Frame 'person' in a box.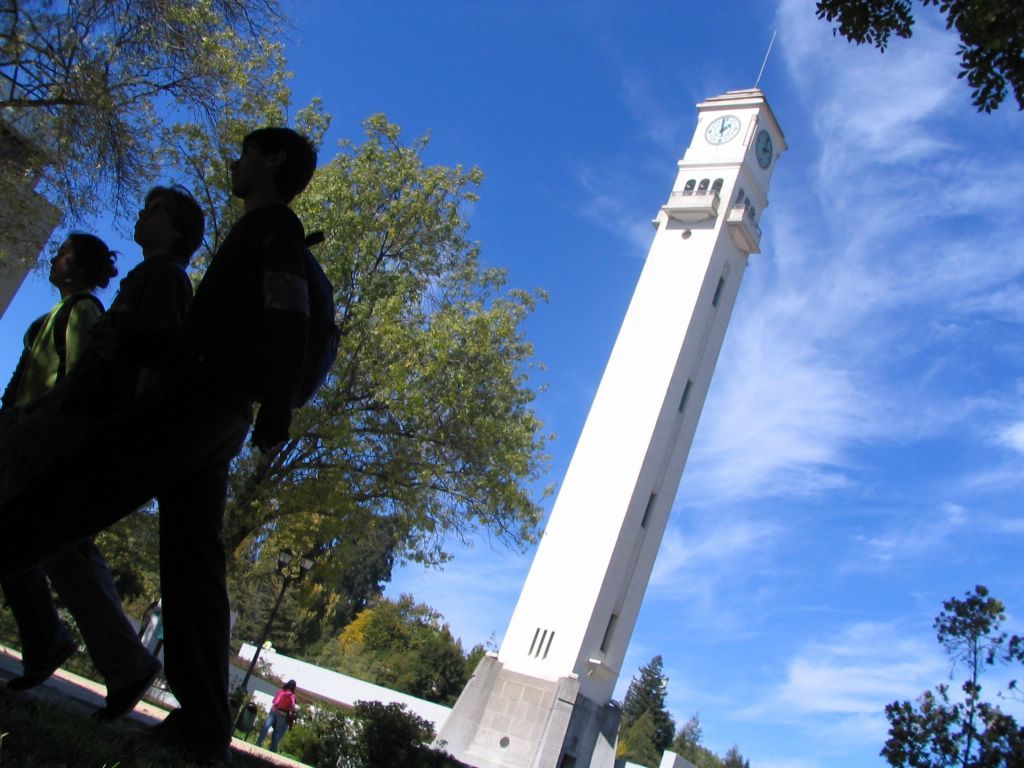
rect(0, 224, 122, 691).
